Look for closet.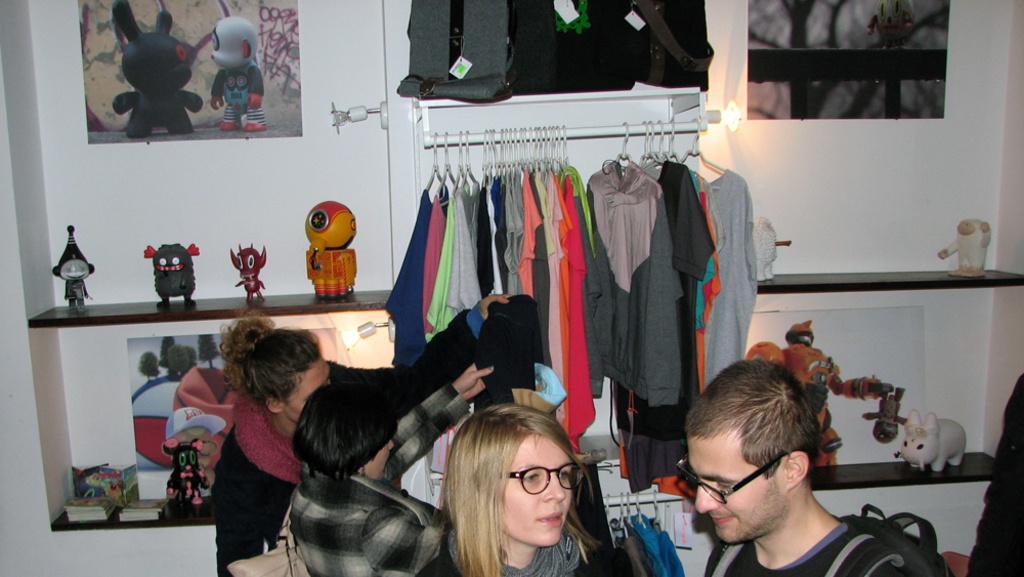
Found: 0/0/1023/576.
